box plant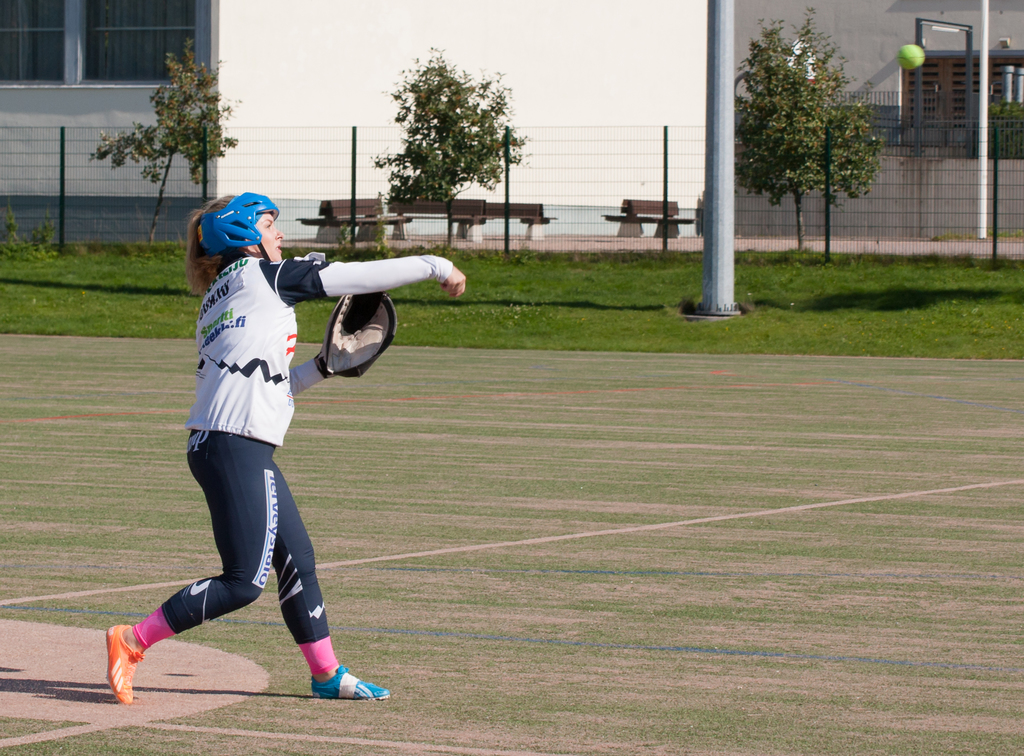
(x1=968, y1=97, x2=1023, y2=163)
